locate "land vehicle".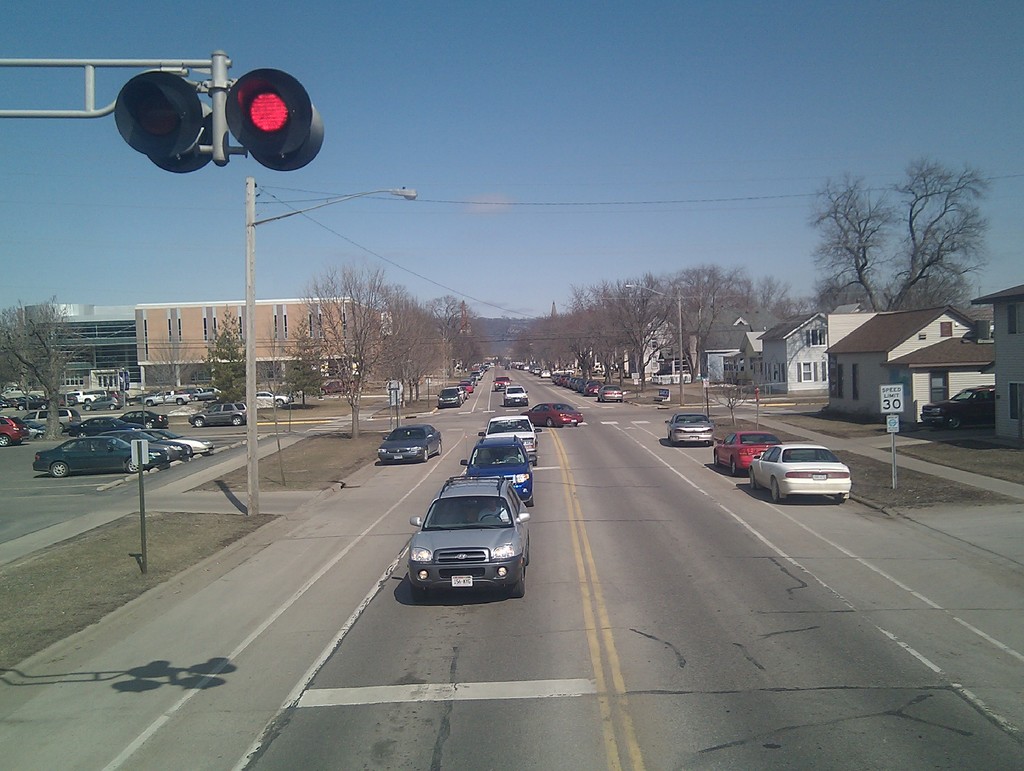
Bounding box: l=257, t=389, r=288, b=403.
